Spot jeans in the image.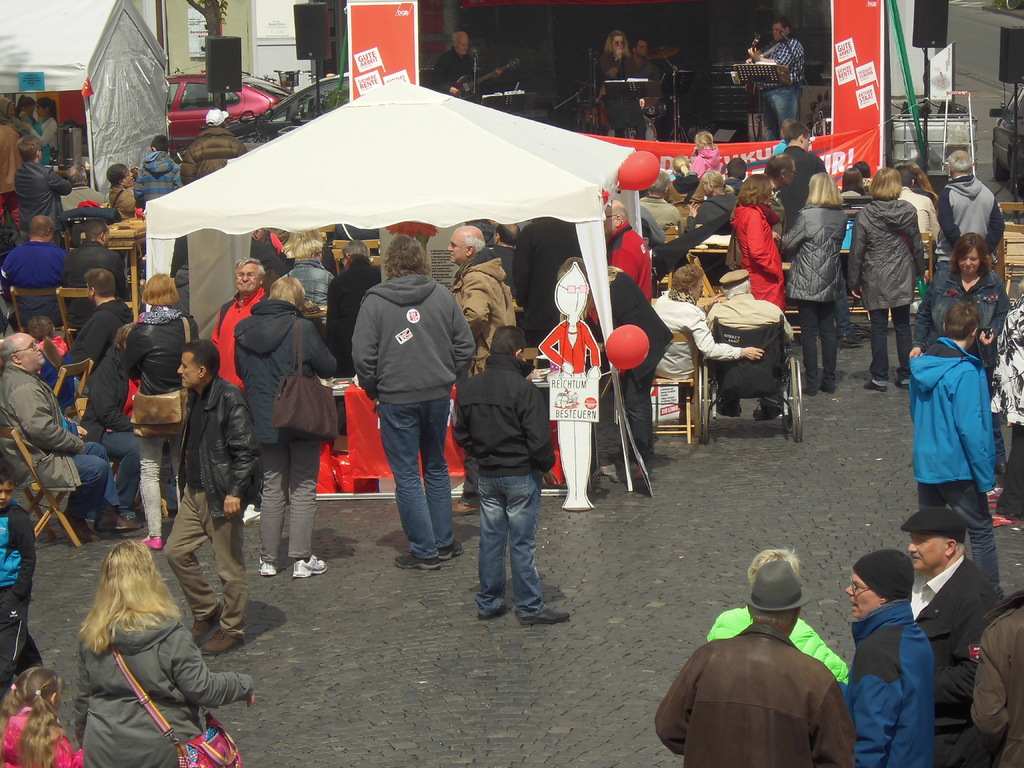
jeans found at pyautogui.locateOnScreen(99, 428, 139, 507).
